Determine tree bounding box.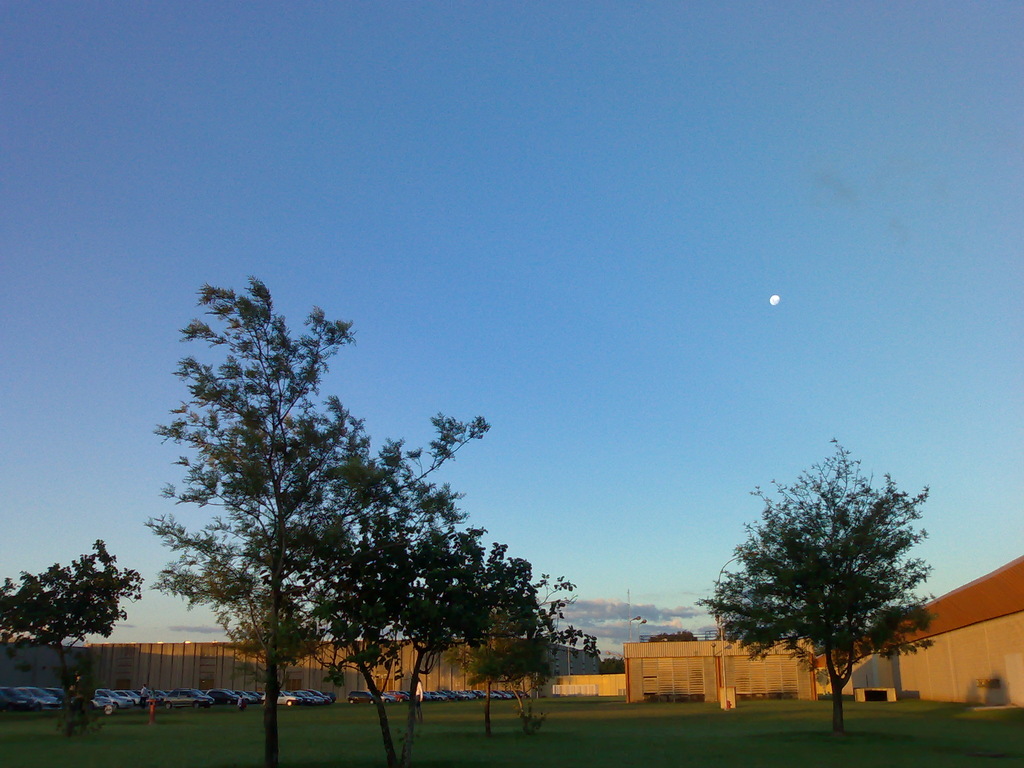
Determined: [143, 264, 497, 767].
